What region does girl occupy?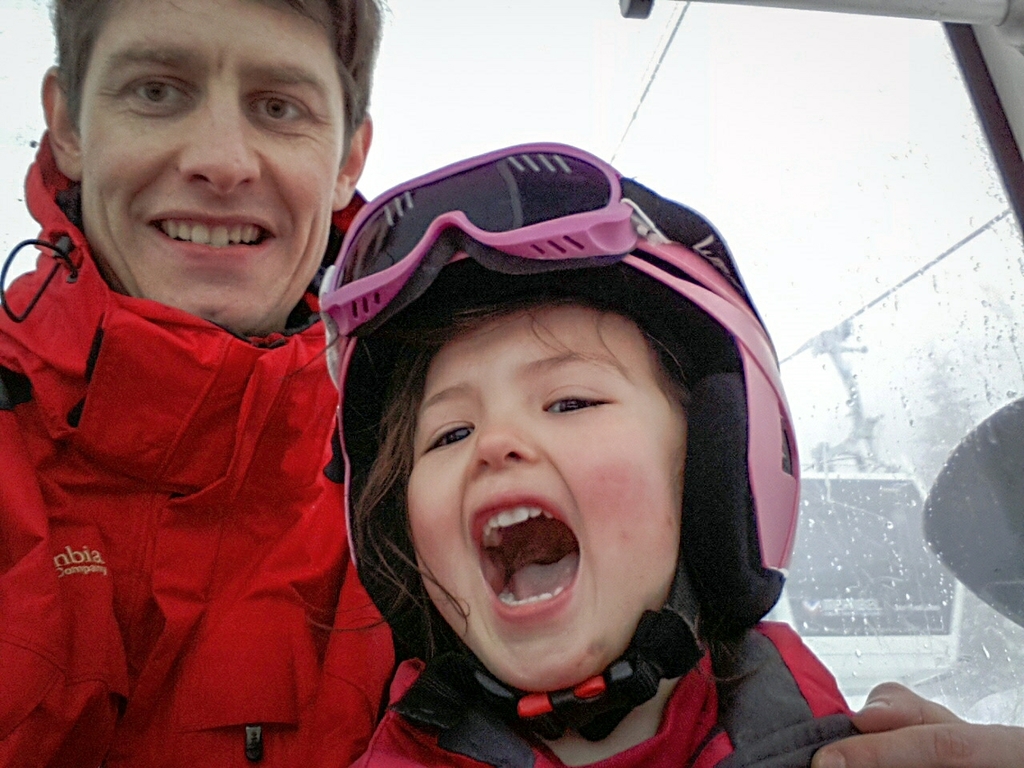
bbox(342, 138, 866, 765).
